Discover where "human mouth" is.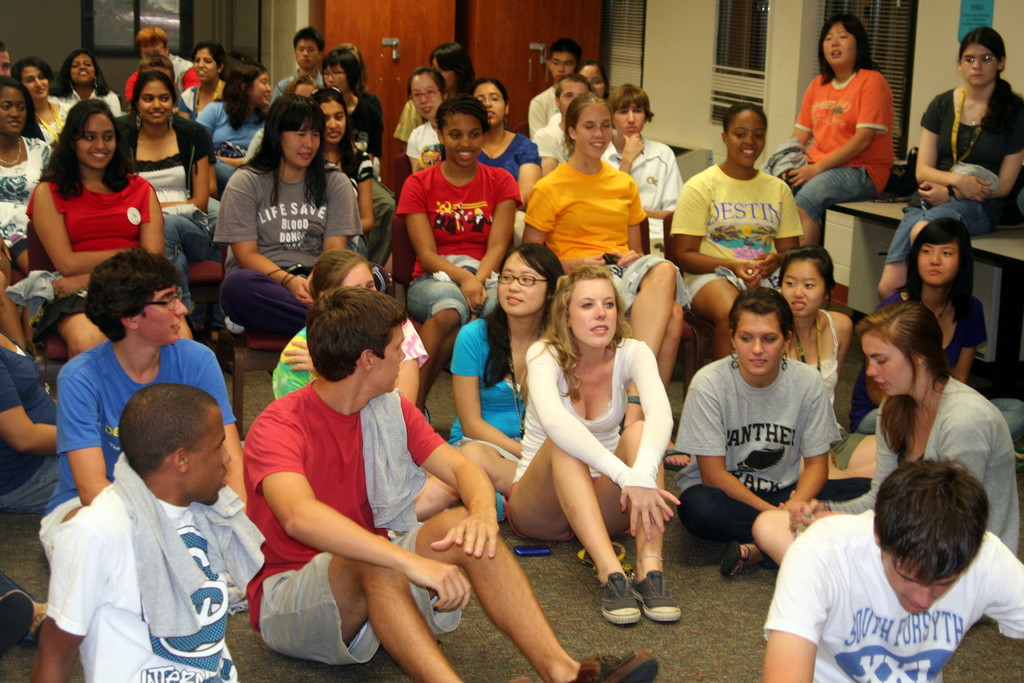
Discovered at bbox(788, 299, 805, 304).
